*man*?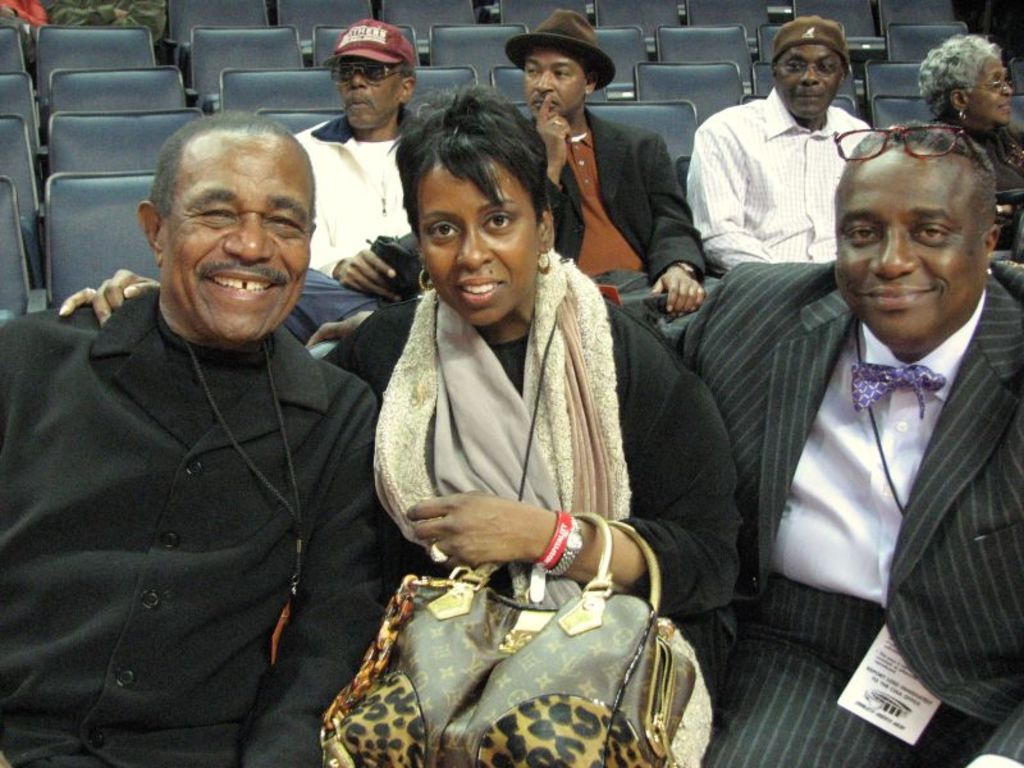
Rect(301, 113, 1023, 767)
